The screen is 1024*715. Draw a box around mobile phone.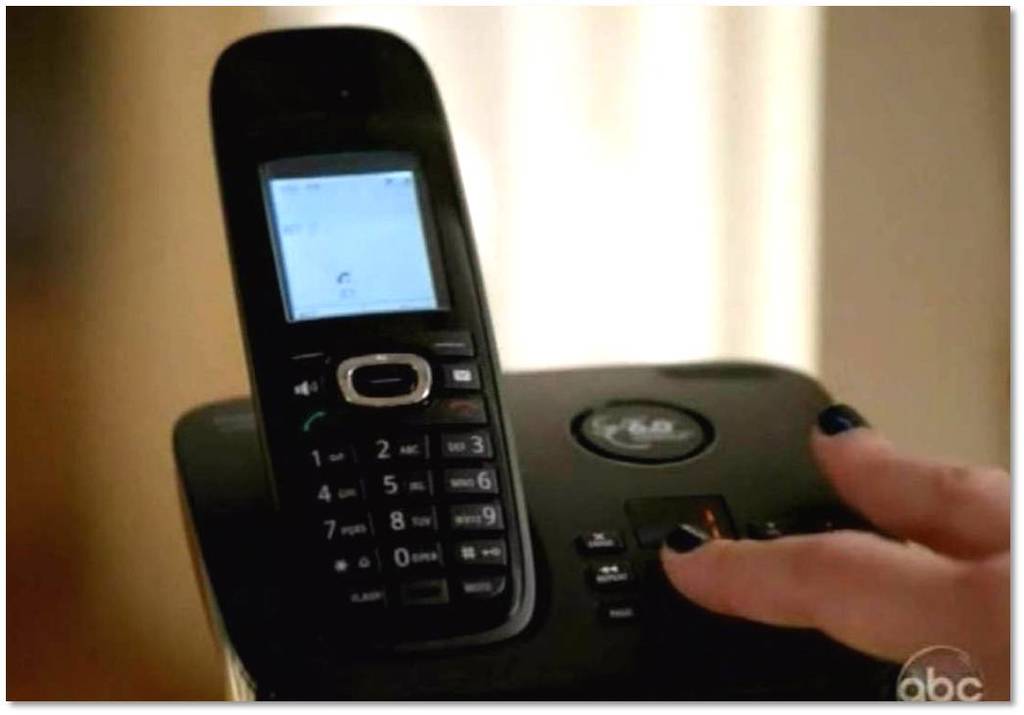
210,24,539,649.
